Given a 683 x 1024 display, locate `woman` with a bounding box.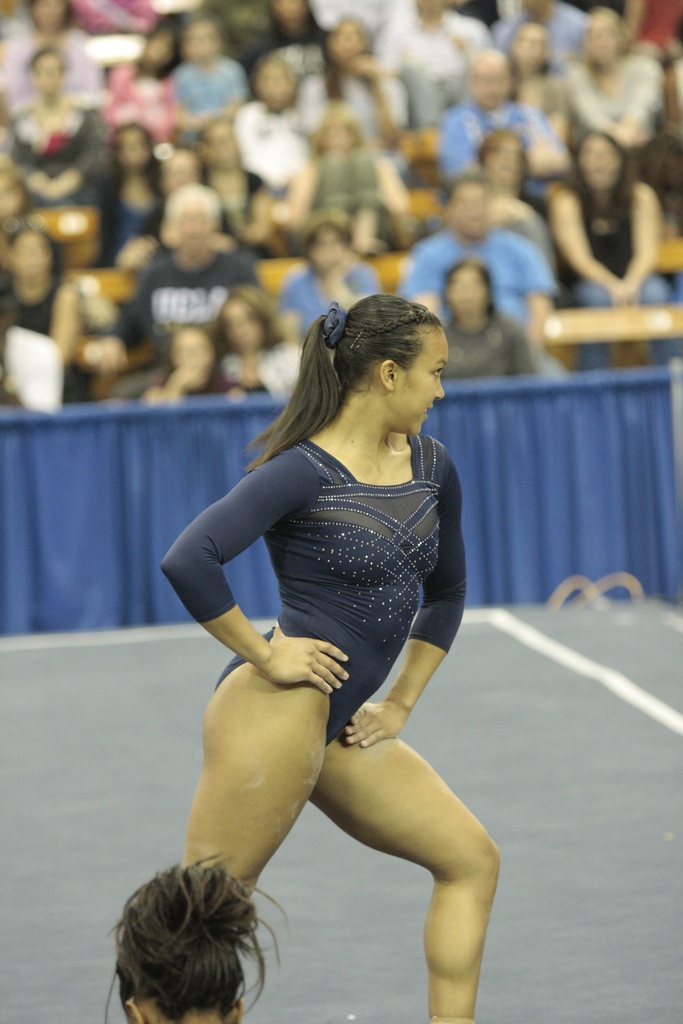
Located: (x1=210, y1=298, x2=294, y2=401).
